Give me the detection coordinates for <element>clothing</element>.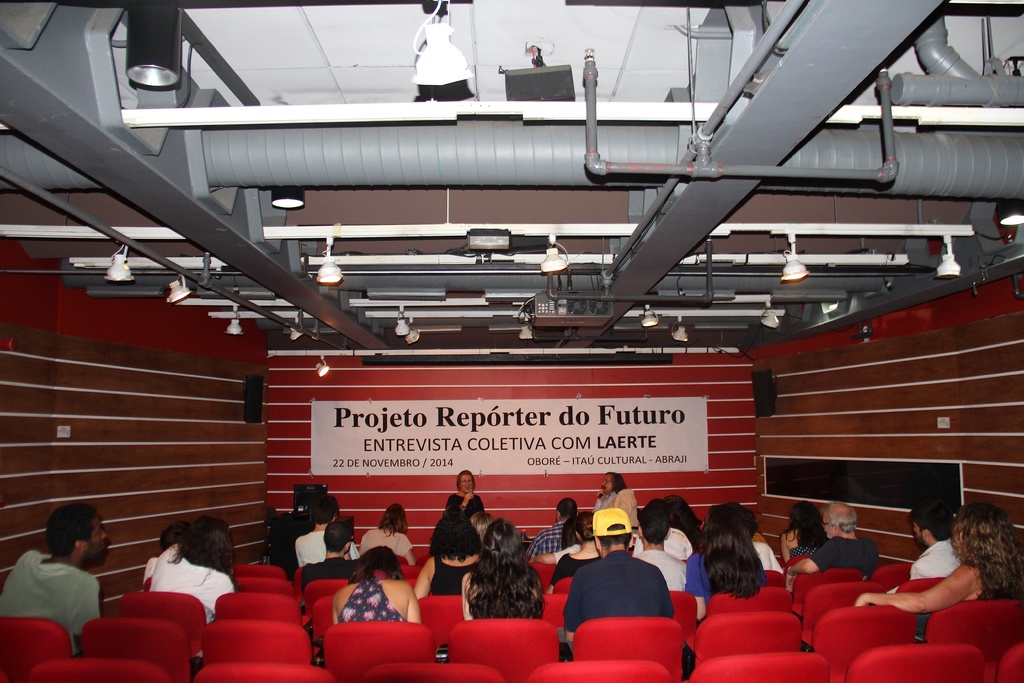
detection(302, 529, 358, 562).
